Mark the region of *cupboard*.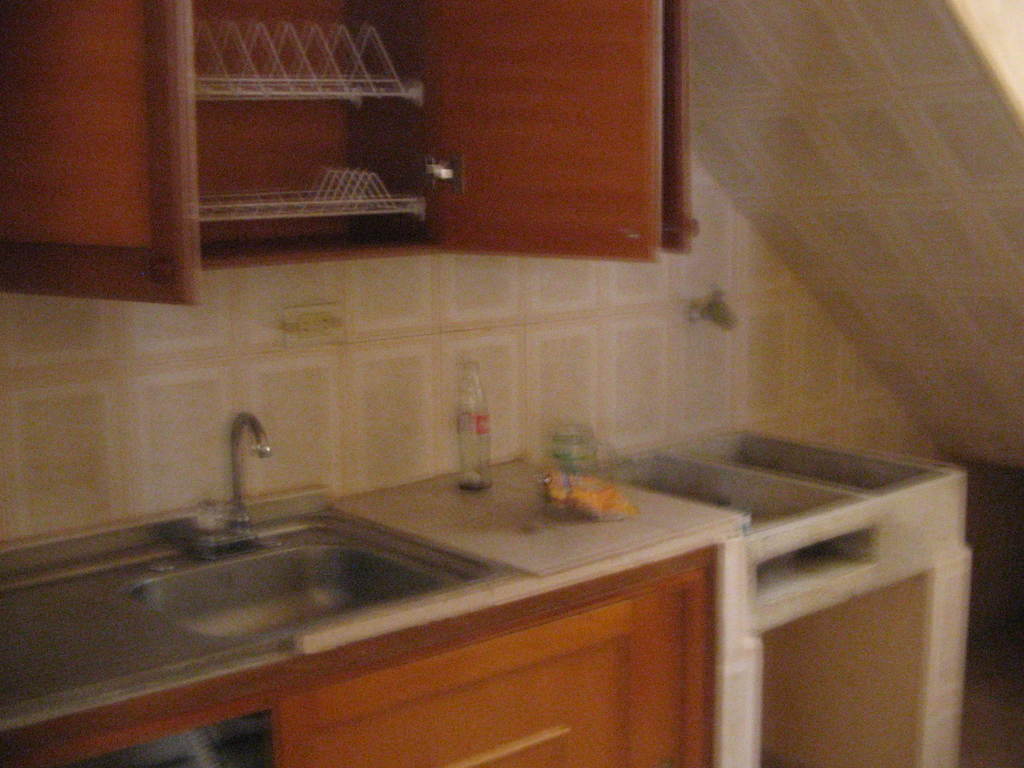
Region: [left=0, top=0, right=689, bottom=305].
